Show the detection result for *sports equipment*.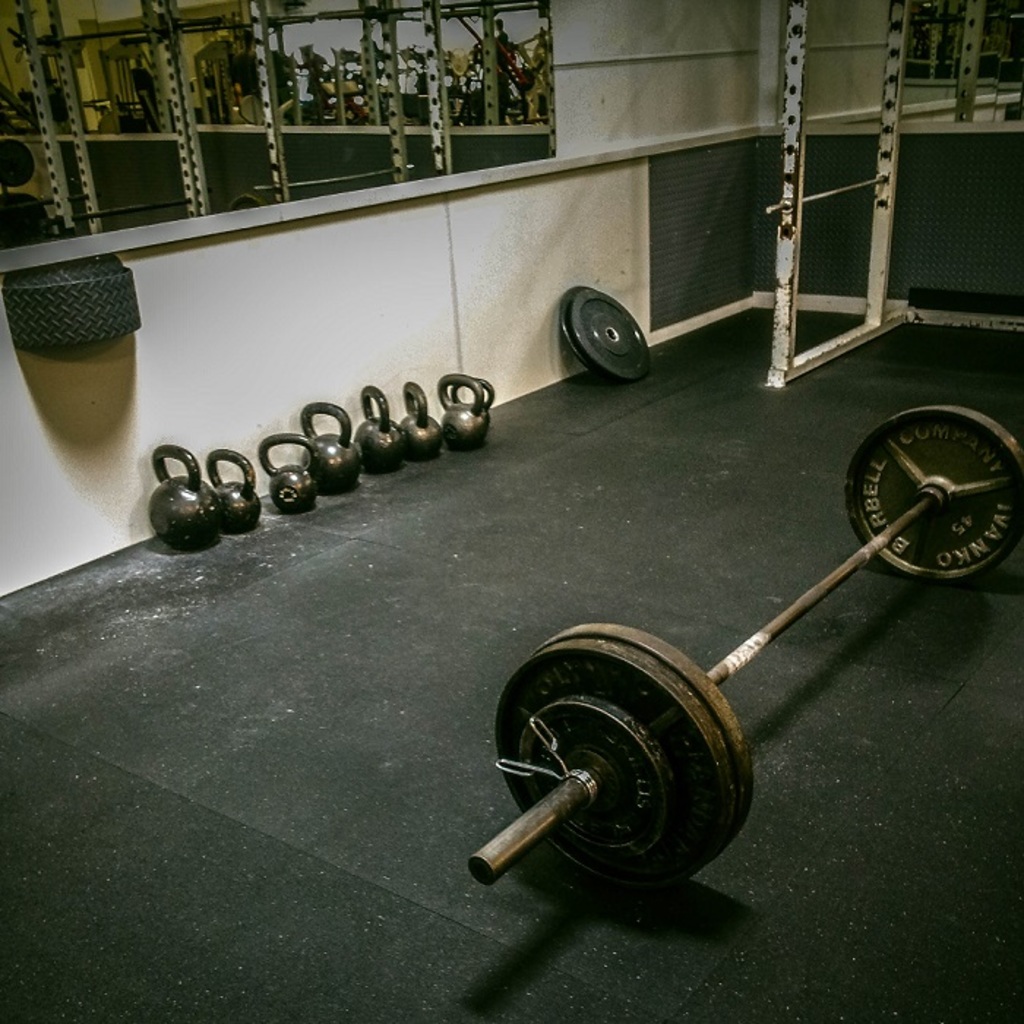
detection(464, 405, 1023, 889).
